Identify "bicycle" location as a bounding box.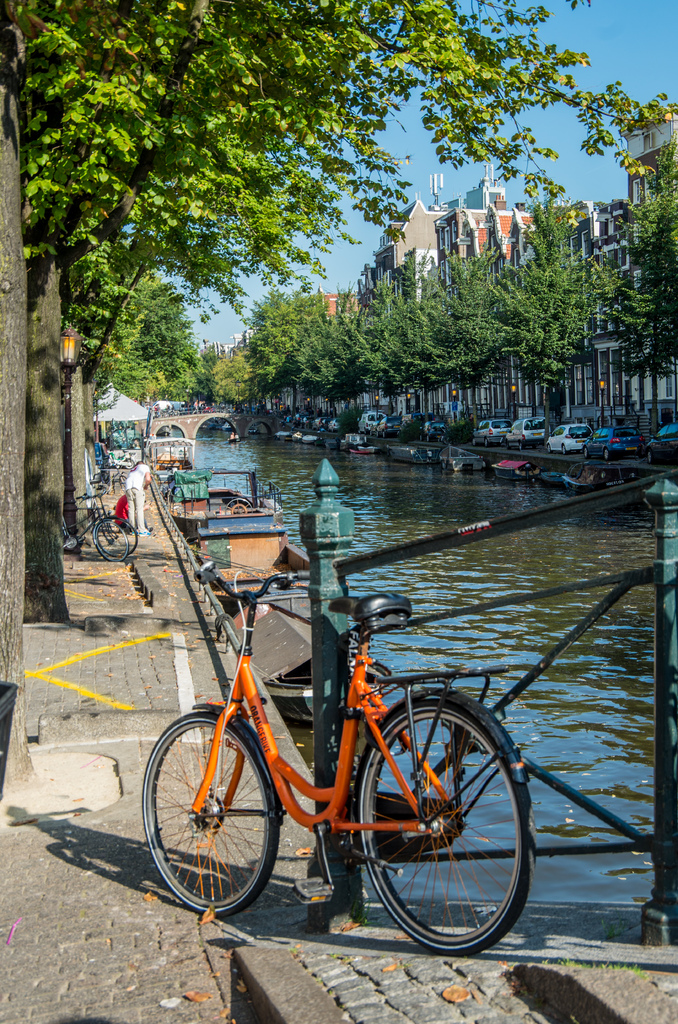
(109, 441, 134, 467).
